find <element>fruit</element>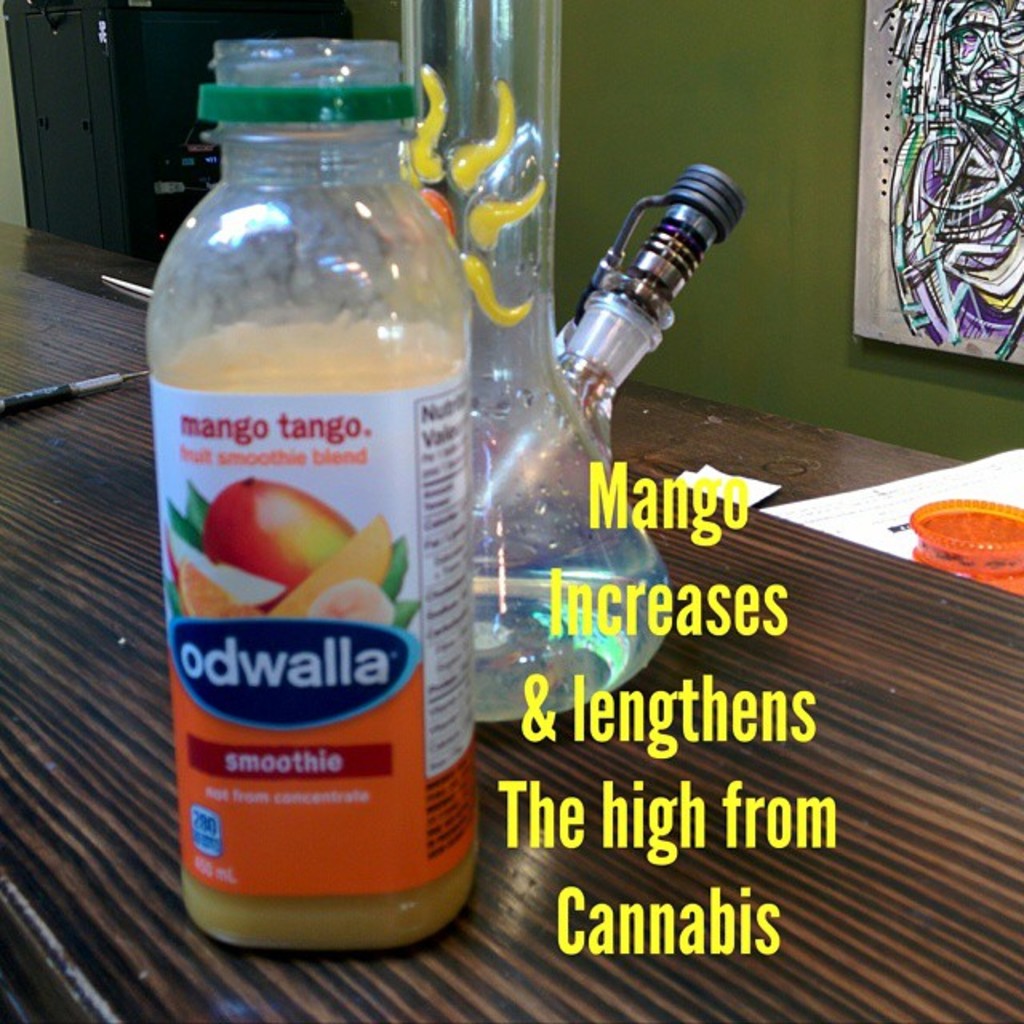
locate(202, 477, 358, 616)
